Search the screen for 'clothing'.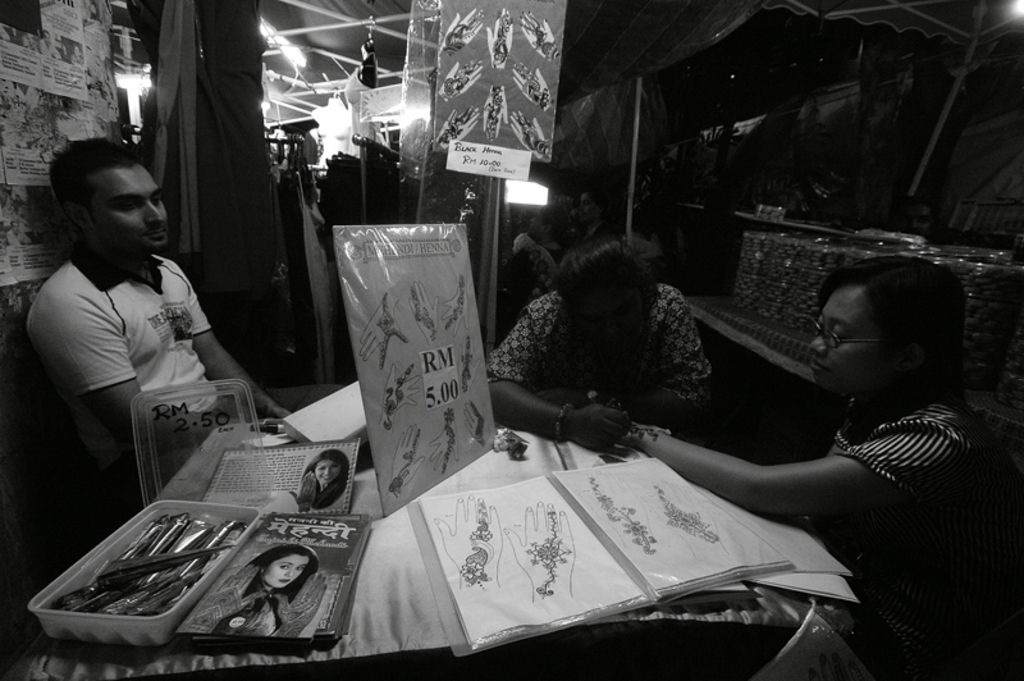
Found at locate(216, 580, 284, 639).
